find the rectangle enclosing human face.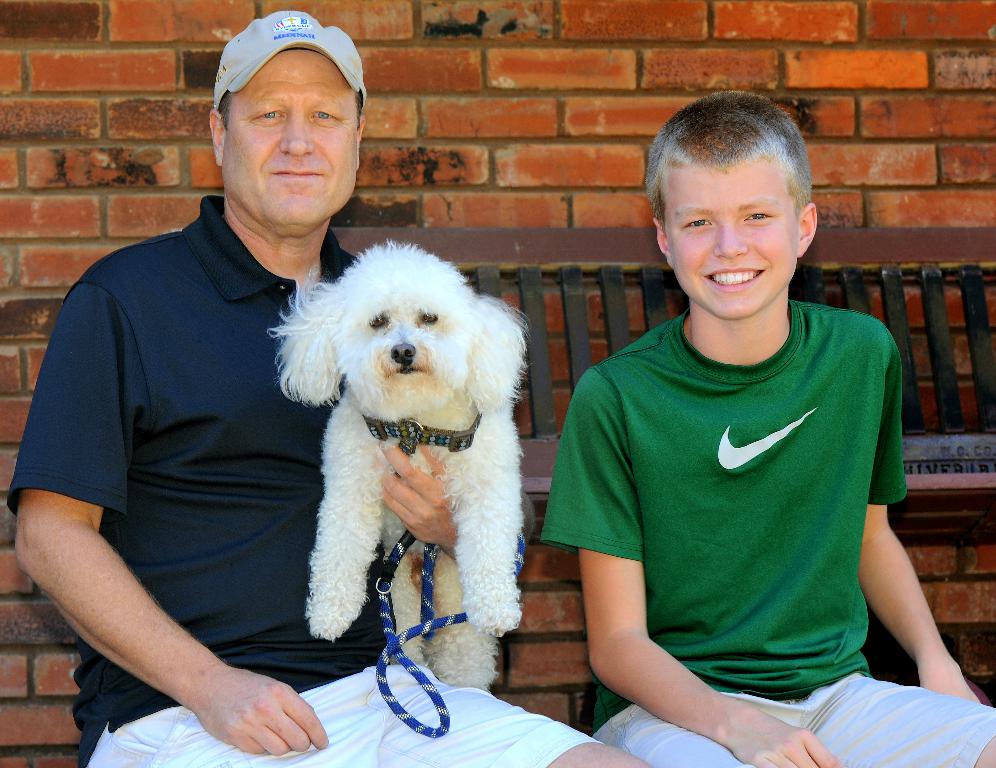
left=664, top=161, right=796, bottom=316.
